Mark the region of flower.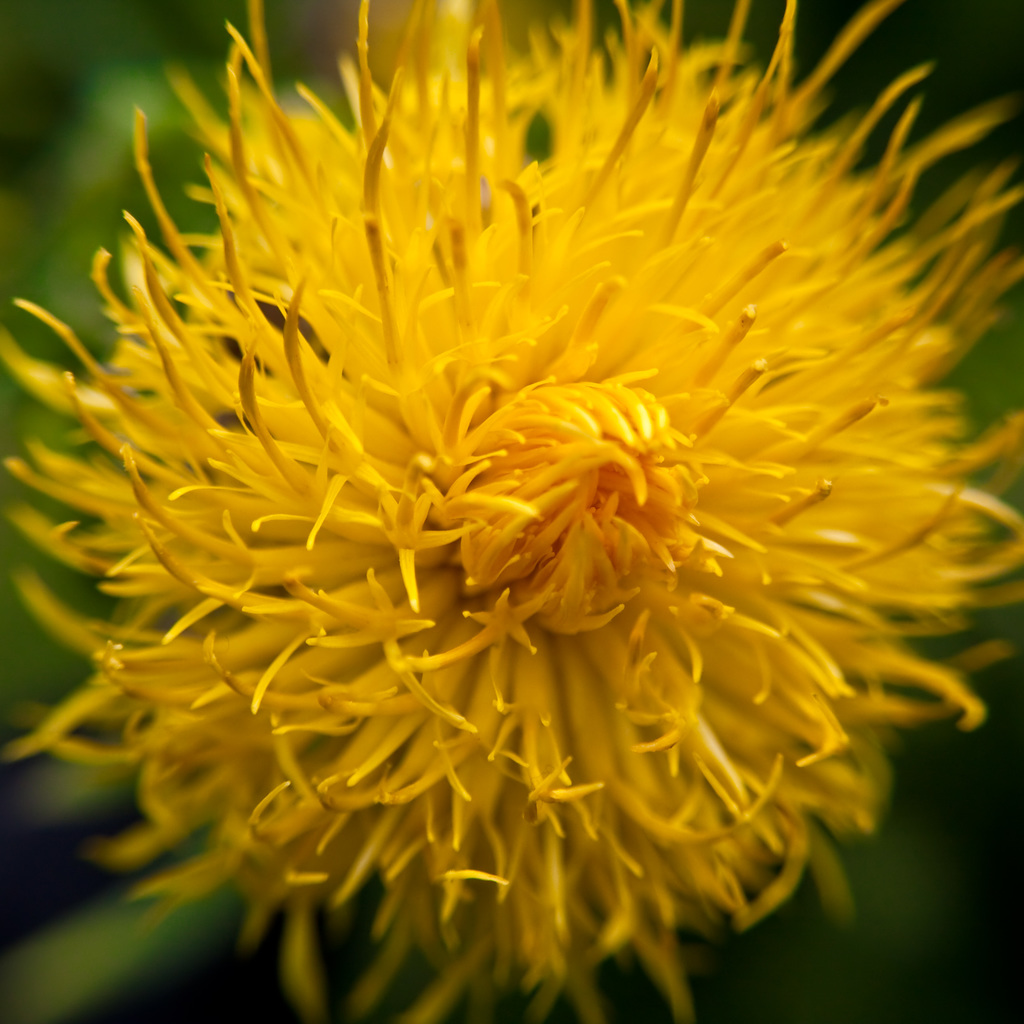
Region: detection(0, 39, 1023, 1011).
